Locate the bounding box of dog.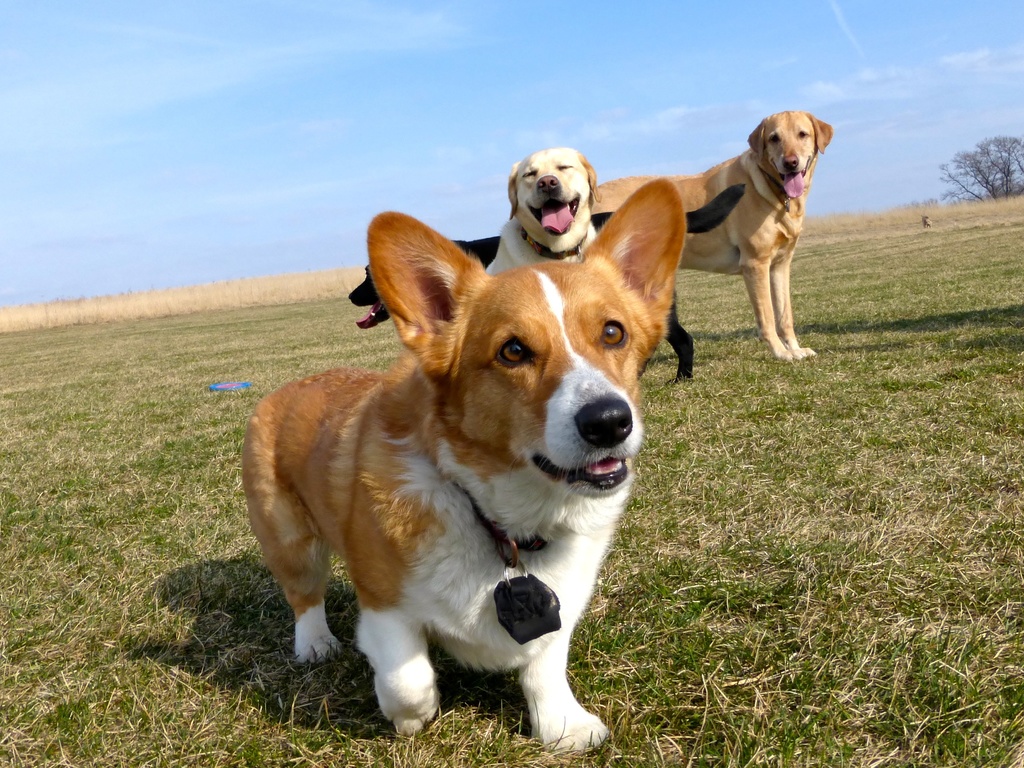
Bounding box: bbox=[241, 177, 691, 757].
